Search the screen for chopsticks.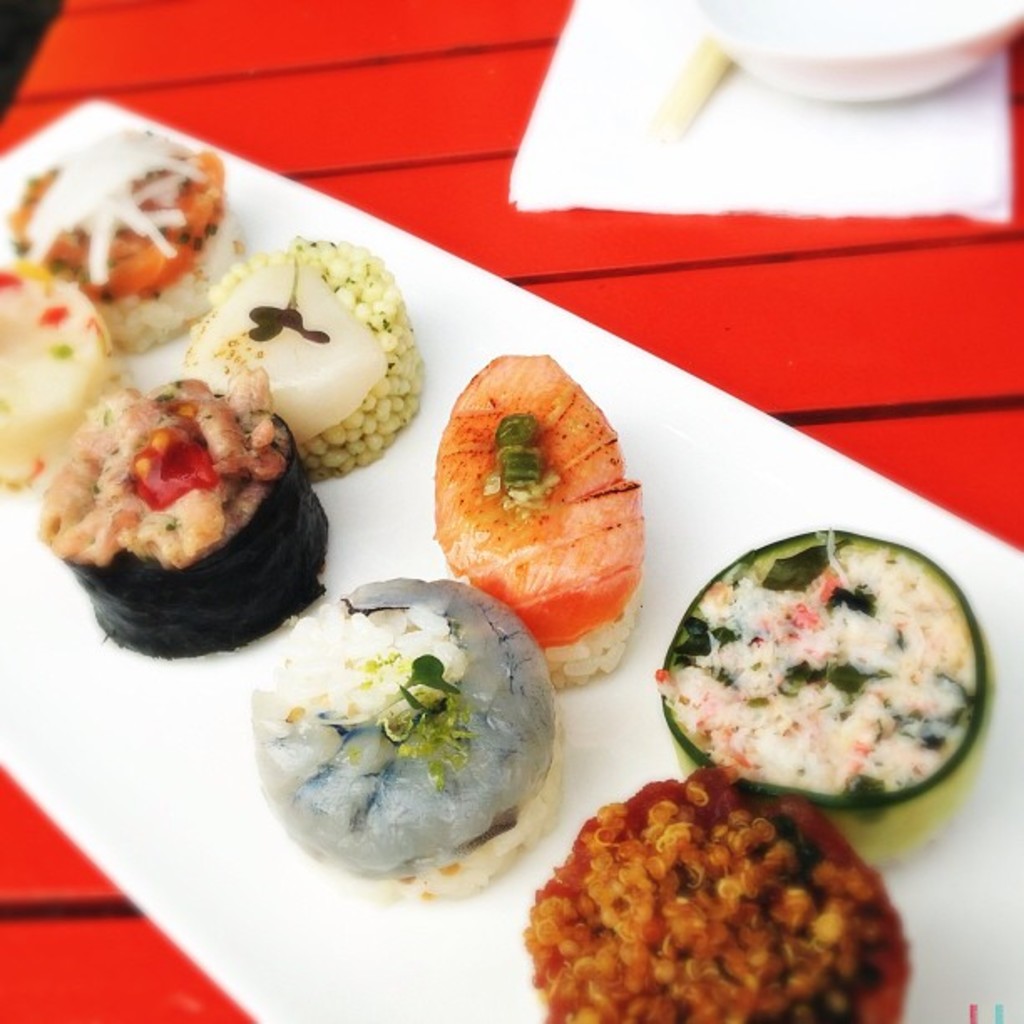
Found at [x1=671, y1=37, x2=730, y2=132].
